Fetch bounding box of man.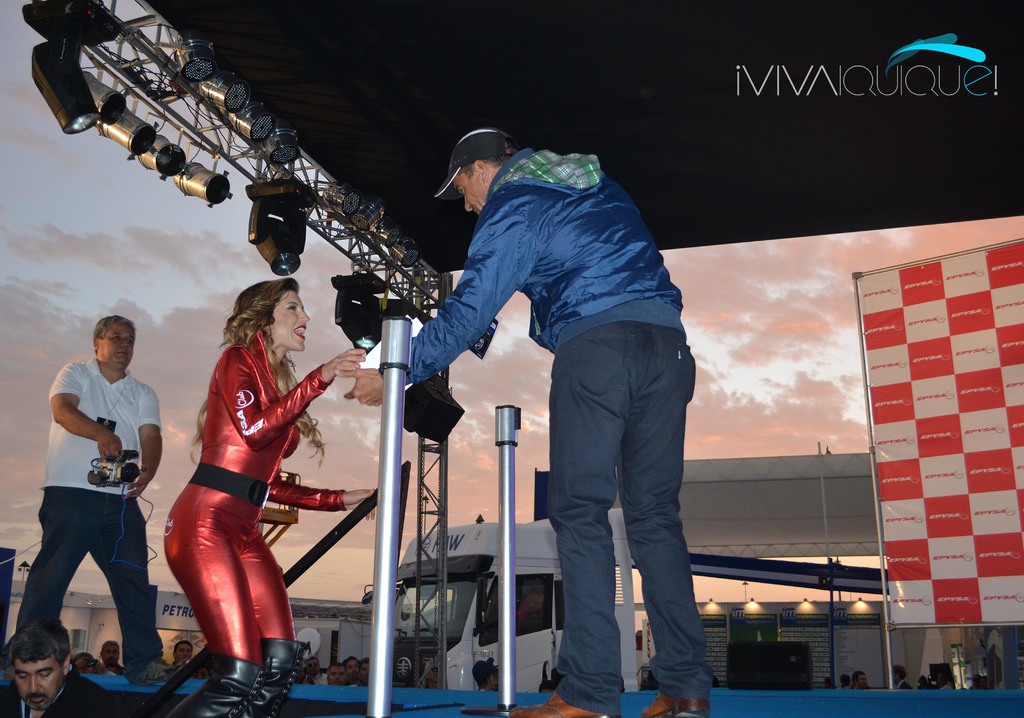
Bbox: {"left": 339, "top": 138, "right": 702, "bottom": 717}.
